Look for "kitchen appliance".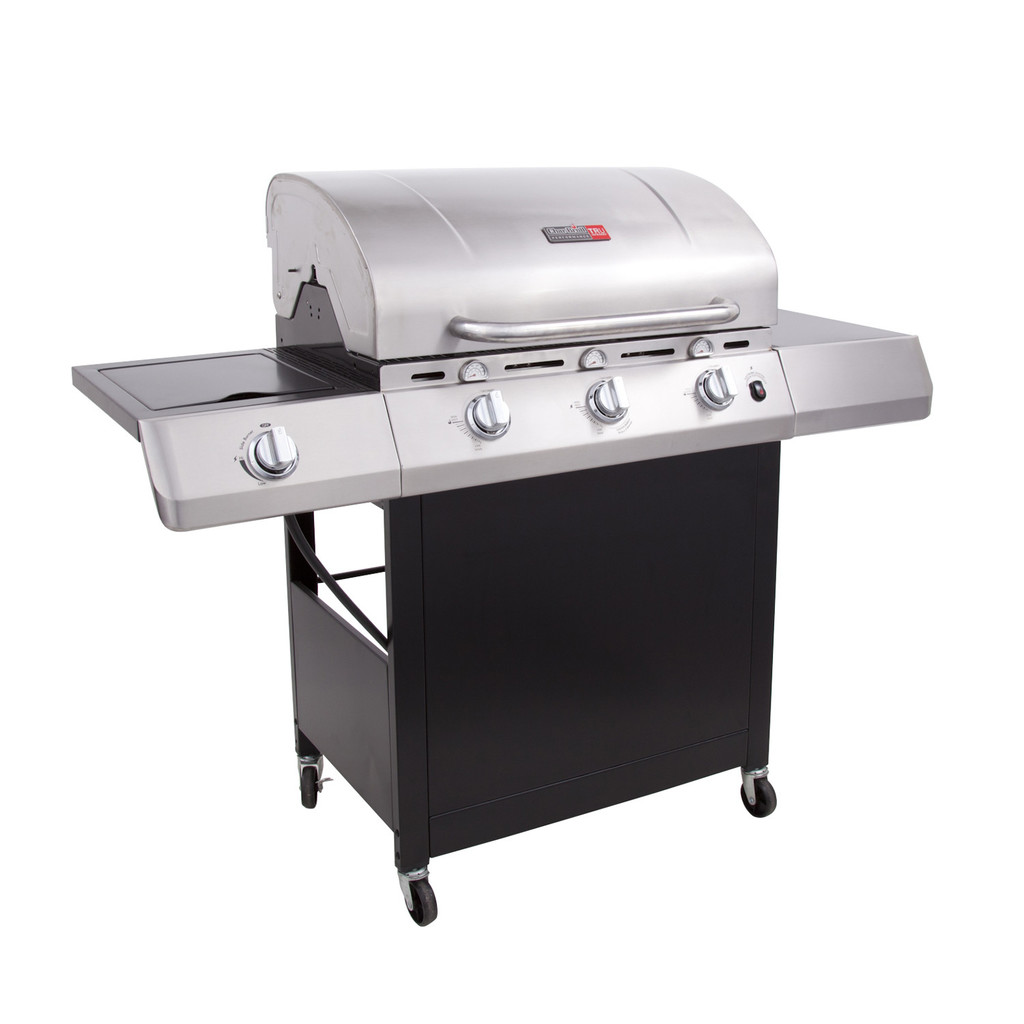
Found: BBox(71, 171, 934, 926).
